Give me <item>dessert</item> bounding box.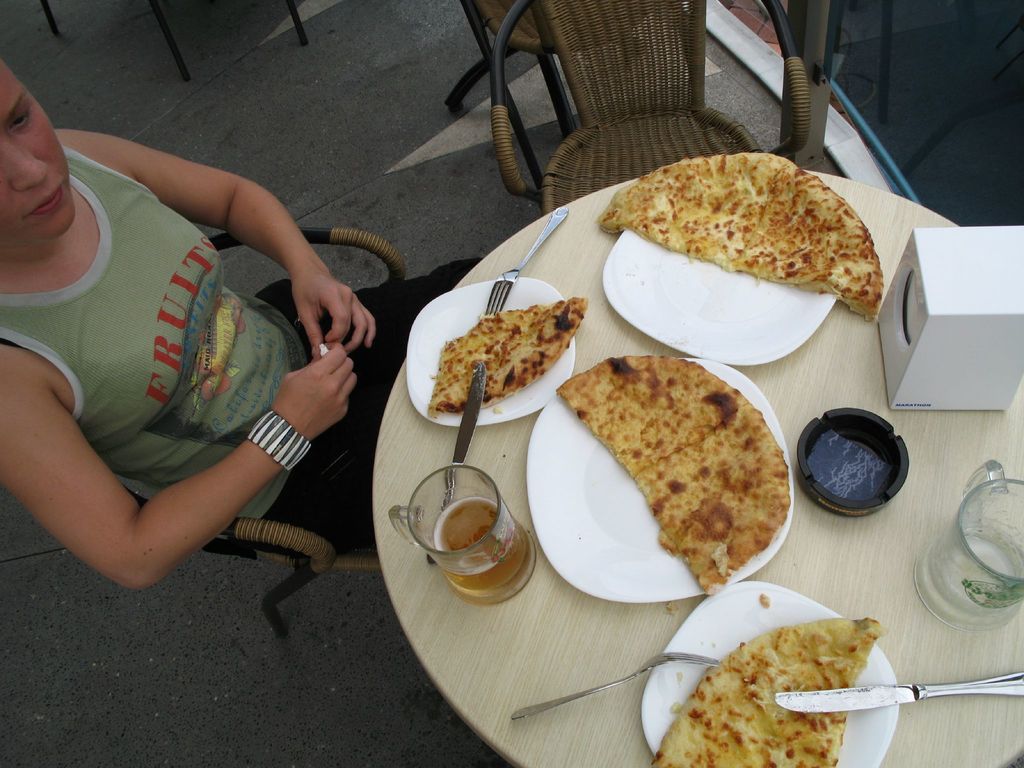
[x1=639, y1=611, x2=891, y2=767].
